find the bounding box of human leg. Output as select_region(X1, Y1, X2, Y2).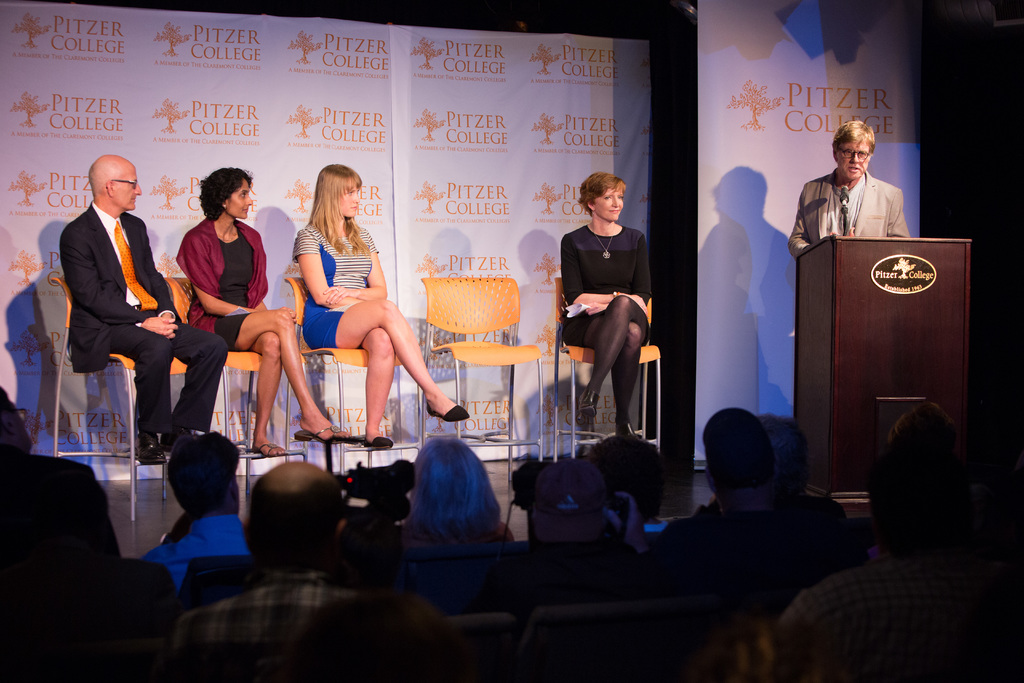
select_region(576, 298, 643, 428).
